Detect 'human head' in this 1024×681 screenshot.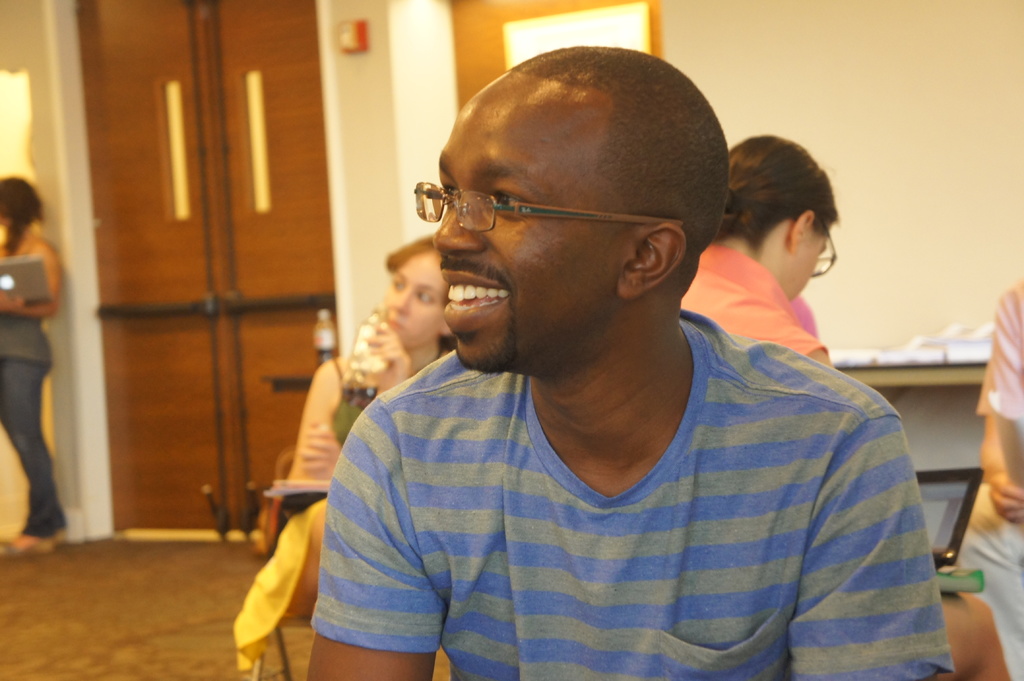
Detection: (0,178,42,229).
